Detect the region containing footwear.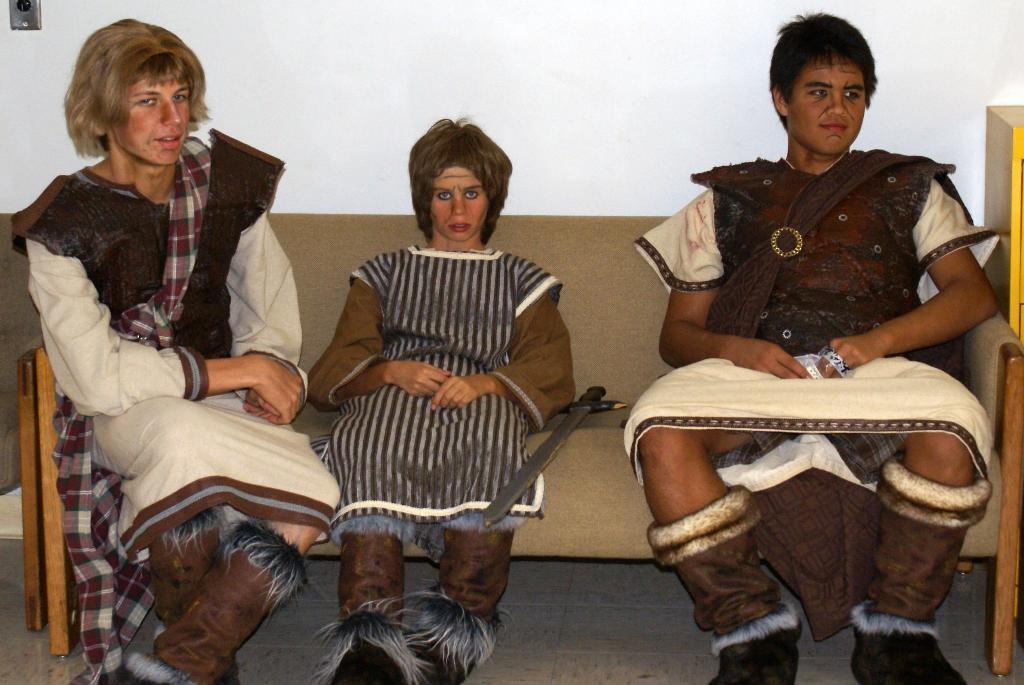
(708, 619, 803, 684).
